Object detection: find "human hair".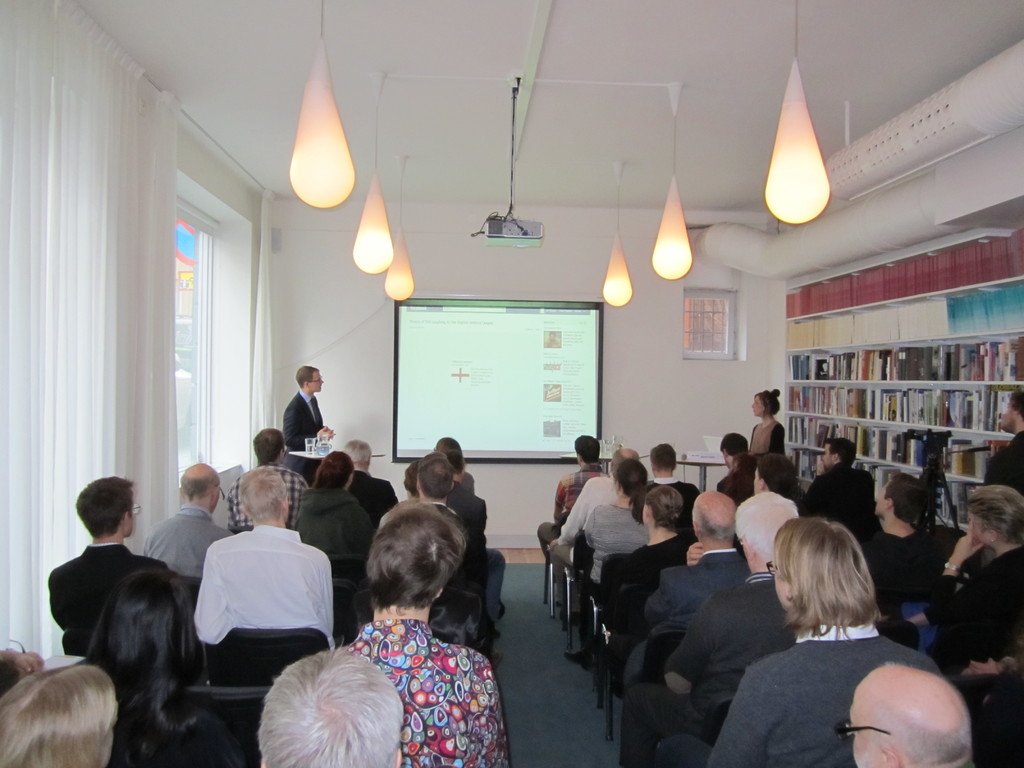
[left=619, top=460, right=653, bottom=516].
